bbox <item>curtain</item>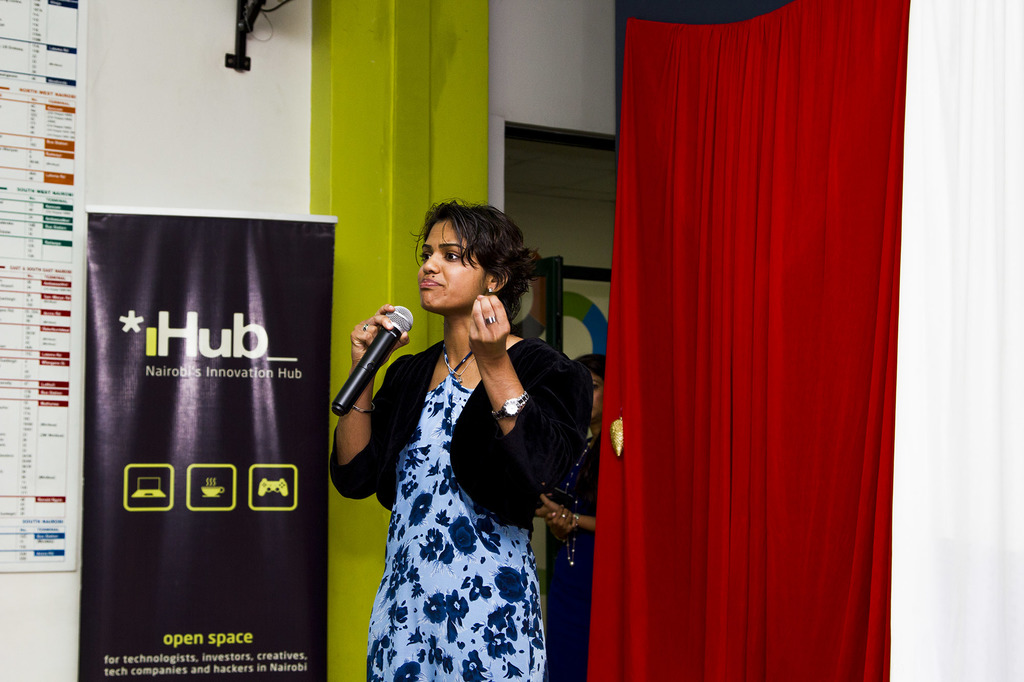
locate(580, 1, 906, 681)
